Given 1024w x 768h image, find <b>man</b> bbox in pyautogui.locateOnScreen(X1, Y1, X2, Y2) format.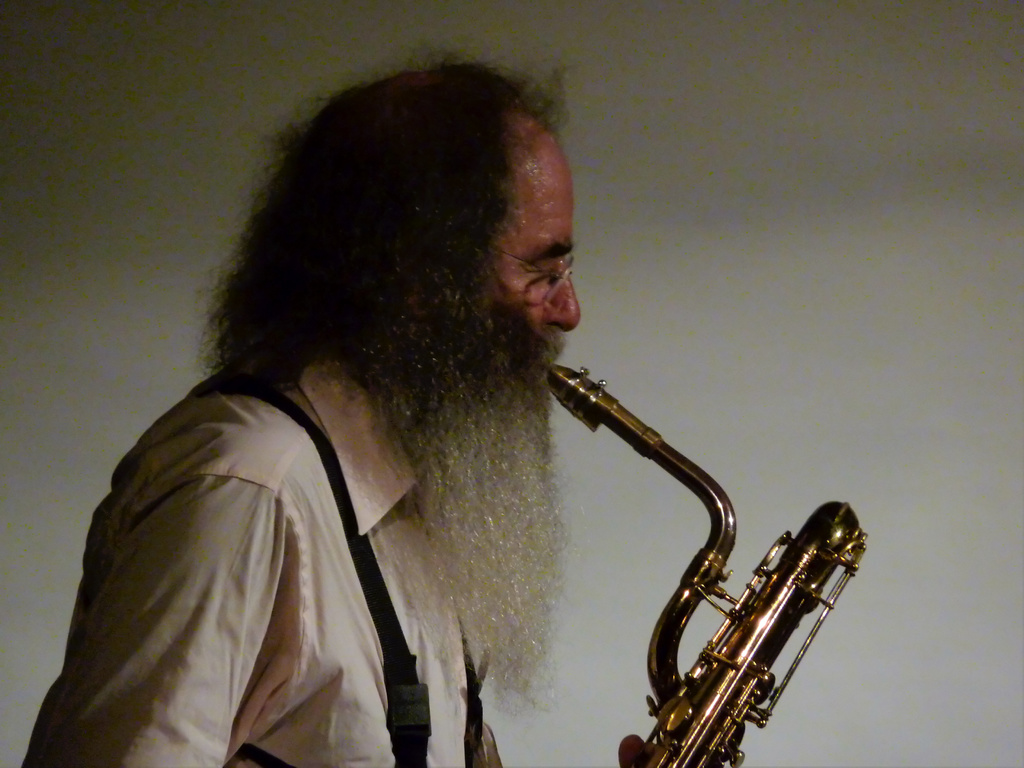
pyautogui.locateOnScreen(62, 118, 655, 744).
